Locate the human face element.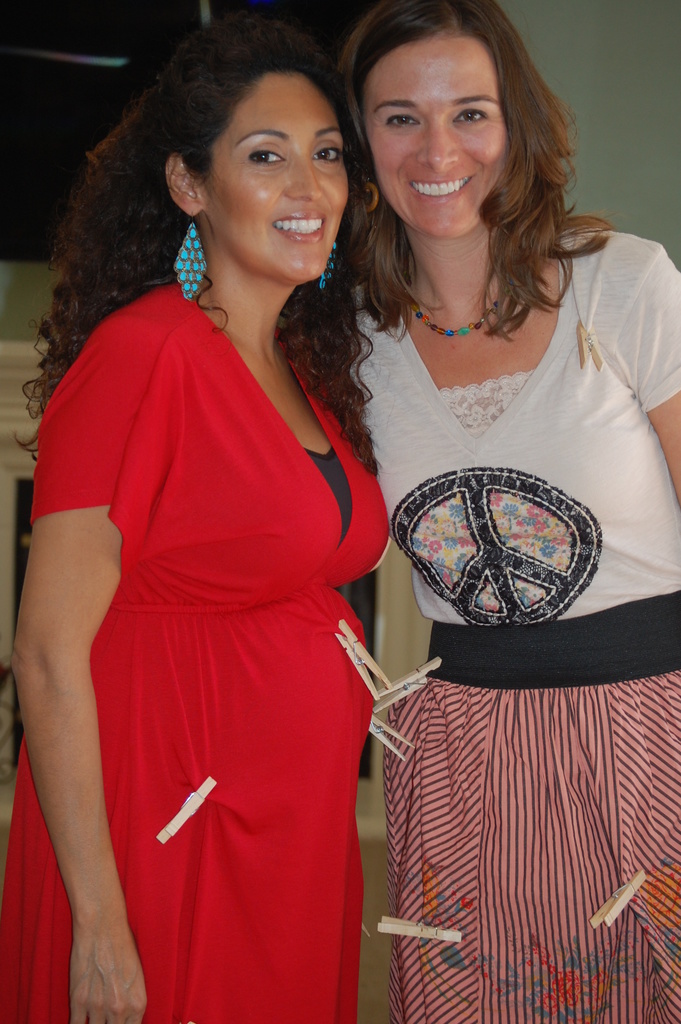
Element bbox: select_region(210, 69, 349, 279).
